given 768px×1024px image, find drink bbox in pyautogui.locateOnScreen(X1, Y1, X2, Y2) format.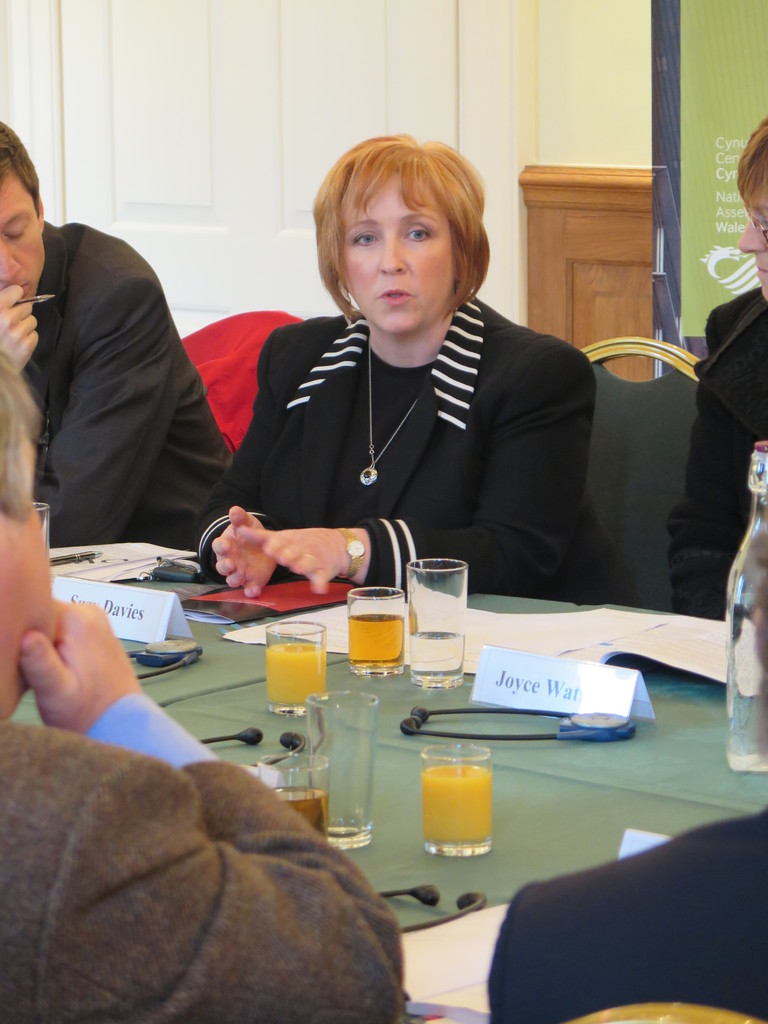
pyautogui.locateOnScreen(348, 591, 403, 664).
